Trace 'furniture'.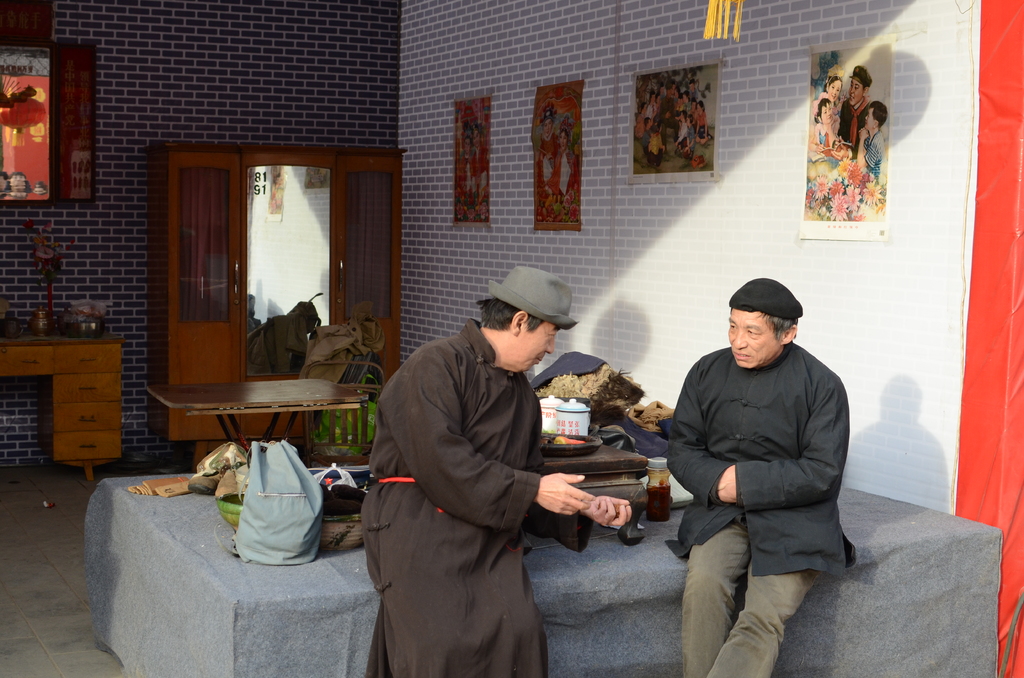
Traced to <region>0, 337, 123, 477</region>.
